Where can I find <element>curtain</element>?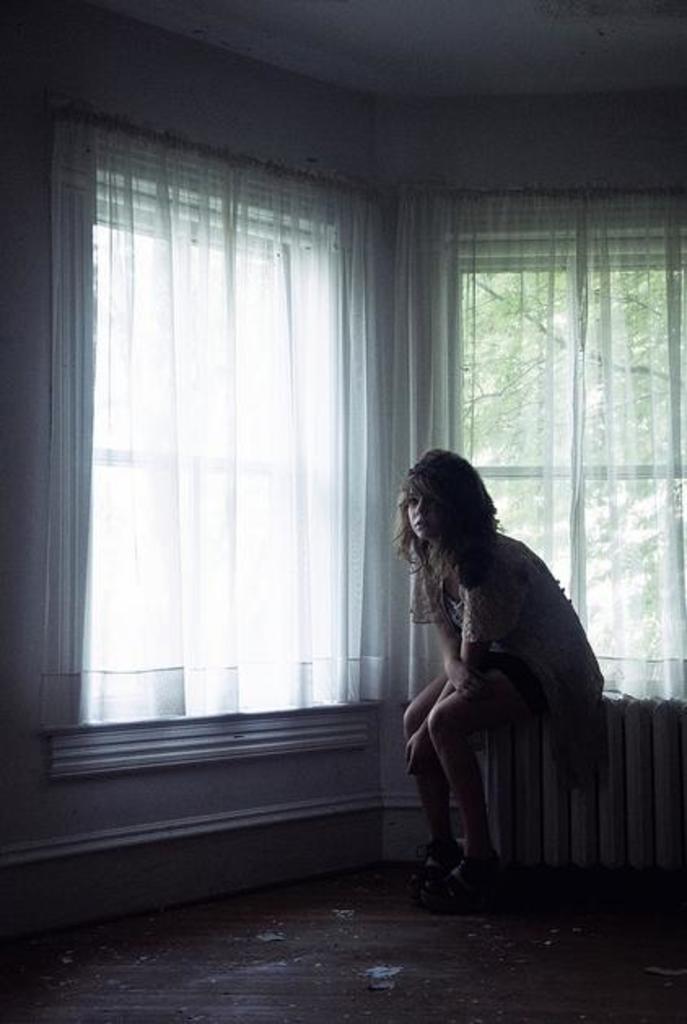
You can find it at <box>46,98,428,793</box>.
